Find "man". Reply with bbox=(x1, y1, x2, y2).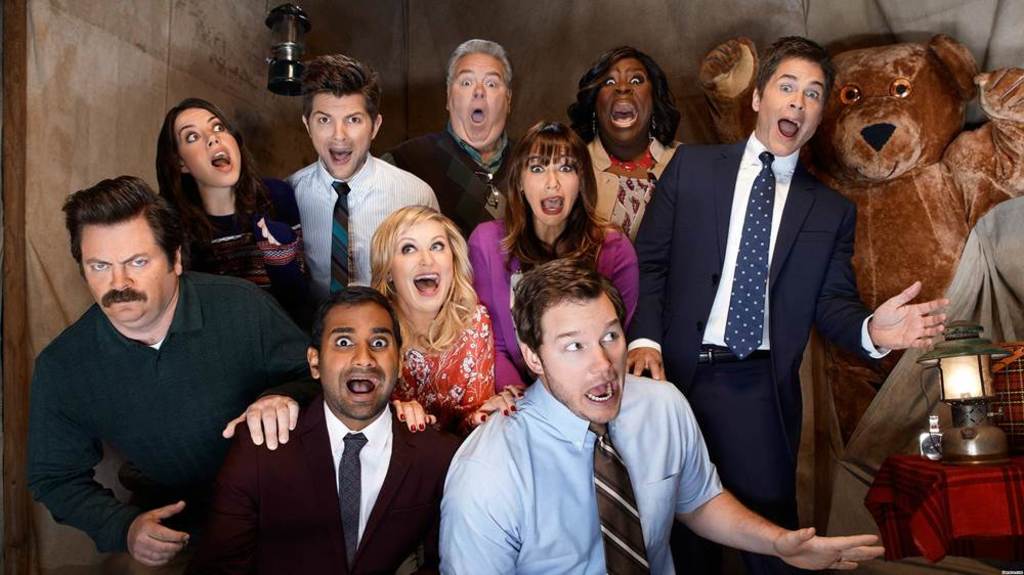
bbox=(626, 35, 951, 574).
